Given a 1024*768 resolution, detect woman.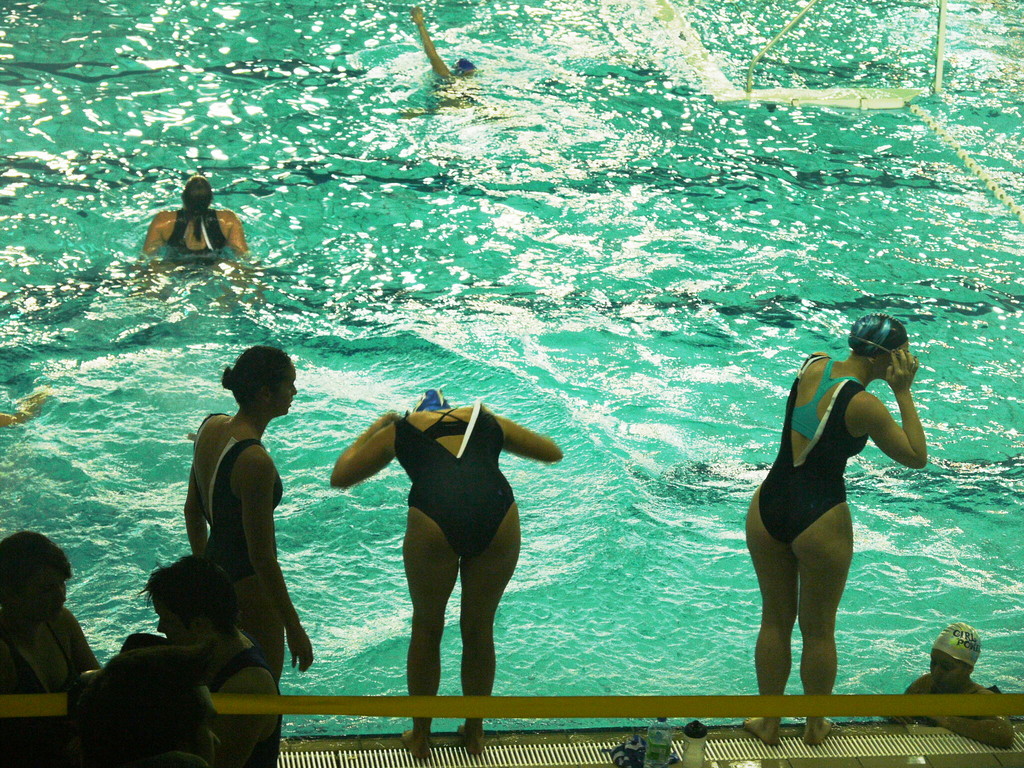
box=[141, 173, 250, 262].
